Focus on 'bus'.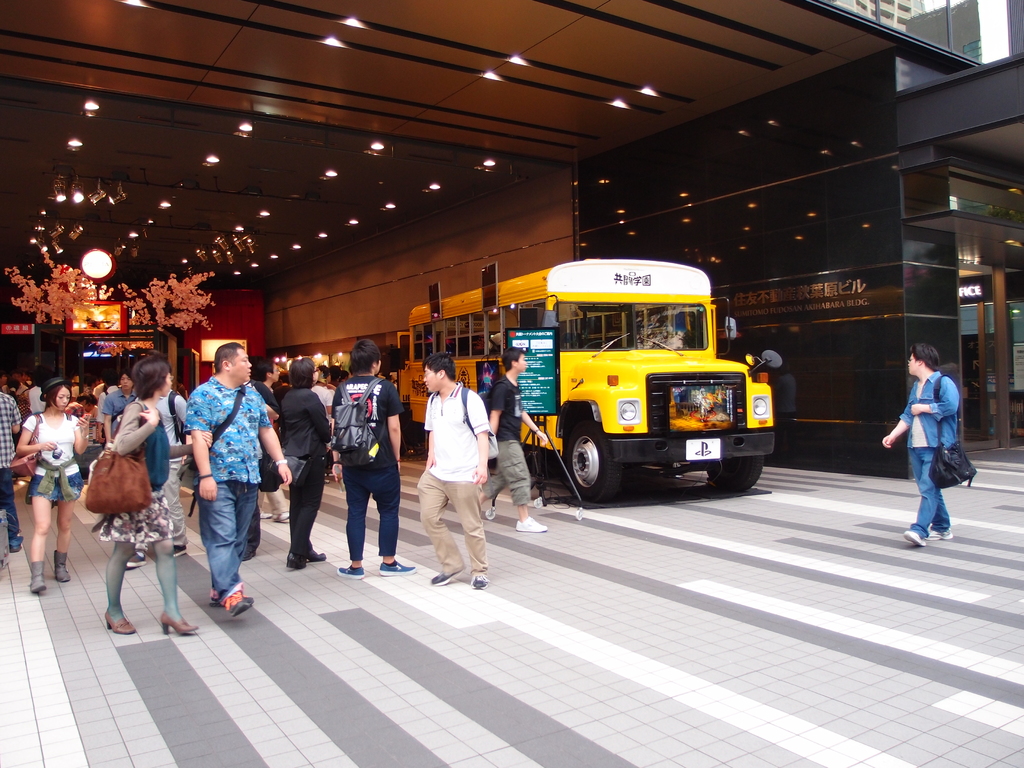
Focused at (397,259,781,505).
